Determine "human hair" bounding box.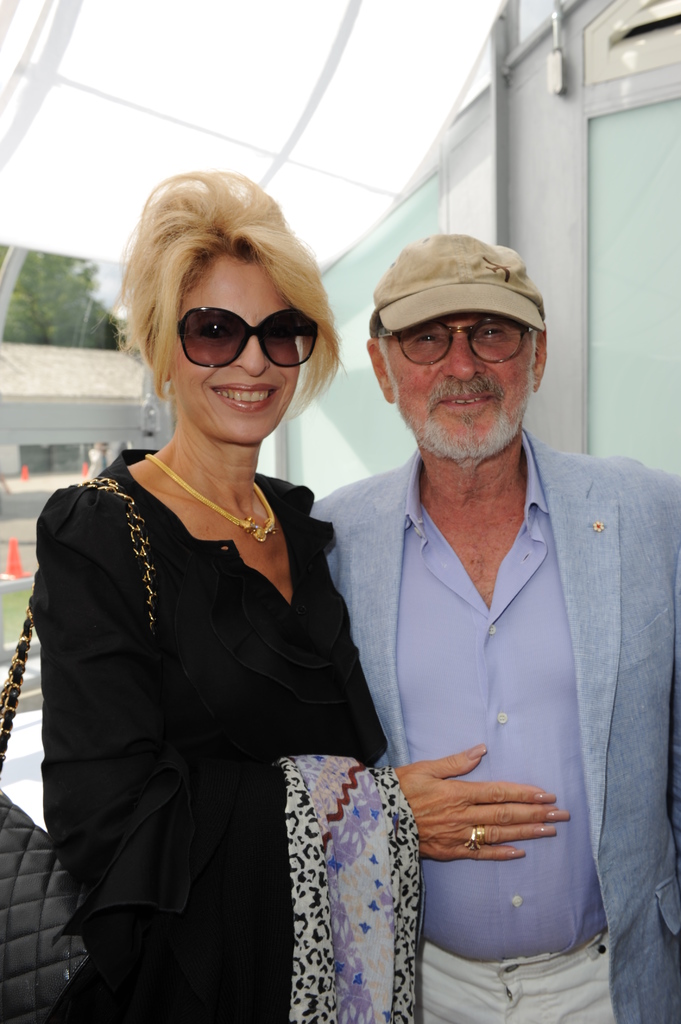
Determined: x1=120, y1=190, x2=333, y2=308.
